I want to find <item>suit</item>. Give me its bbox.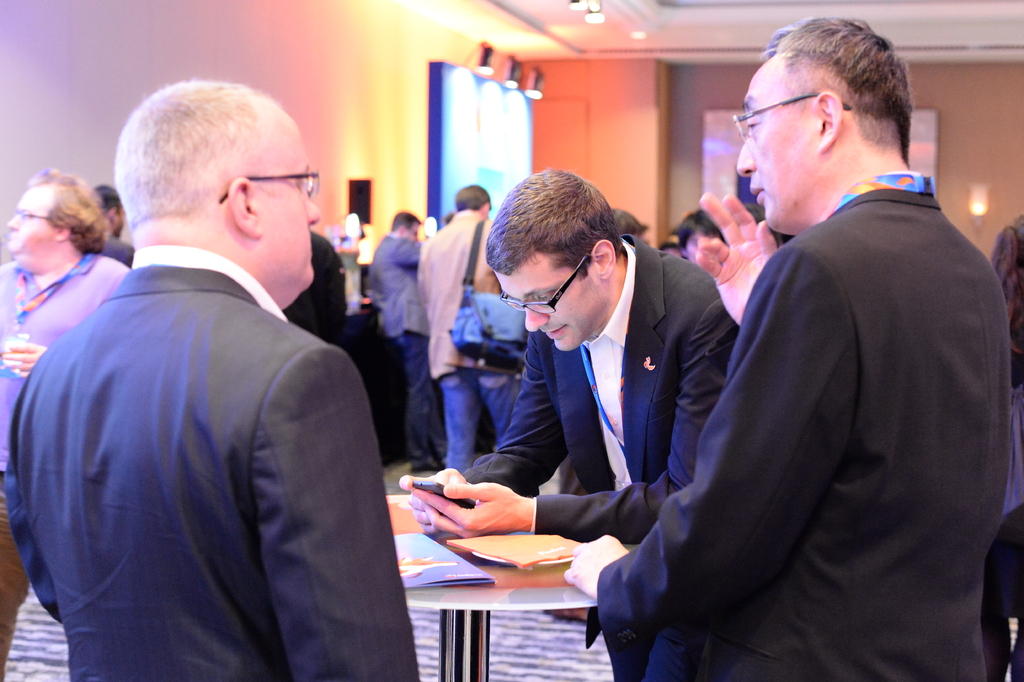
rect(6, 242, 427, 681).
